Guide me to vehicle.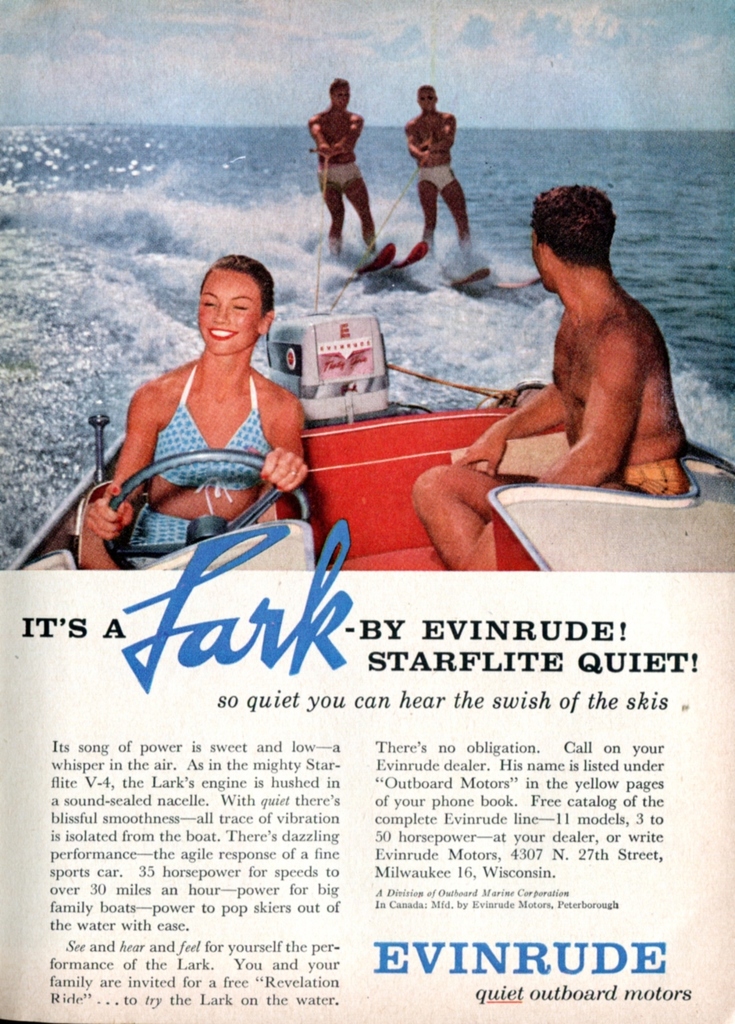
Guidance: bbox=(0, 303, 734, 574).
